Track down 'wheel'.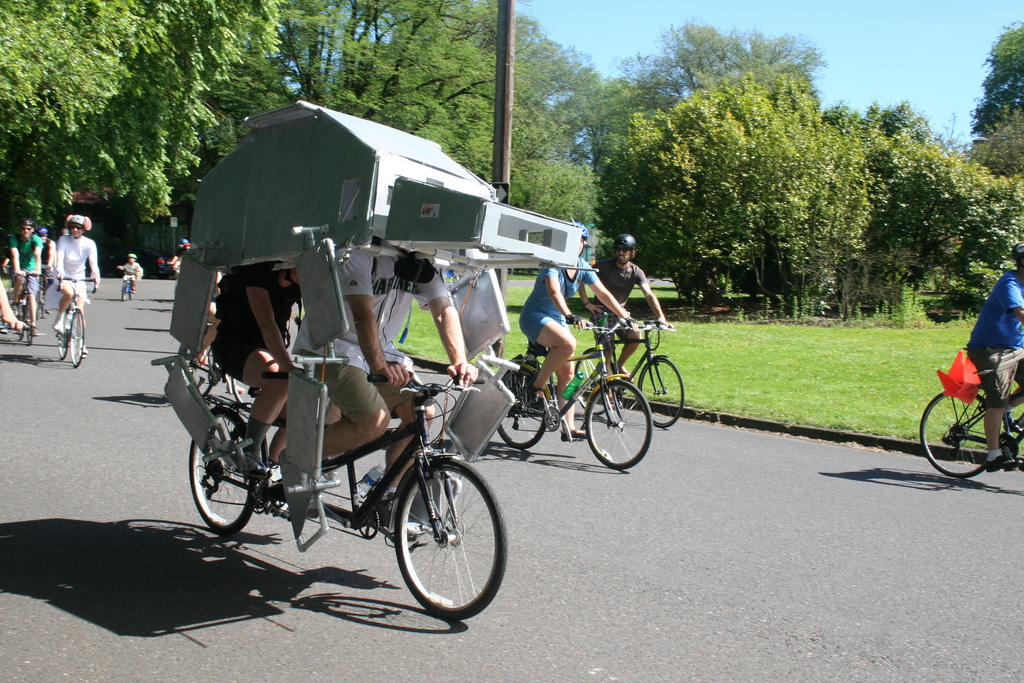
Tracked to bbox=[68, 311, 89, 371].
